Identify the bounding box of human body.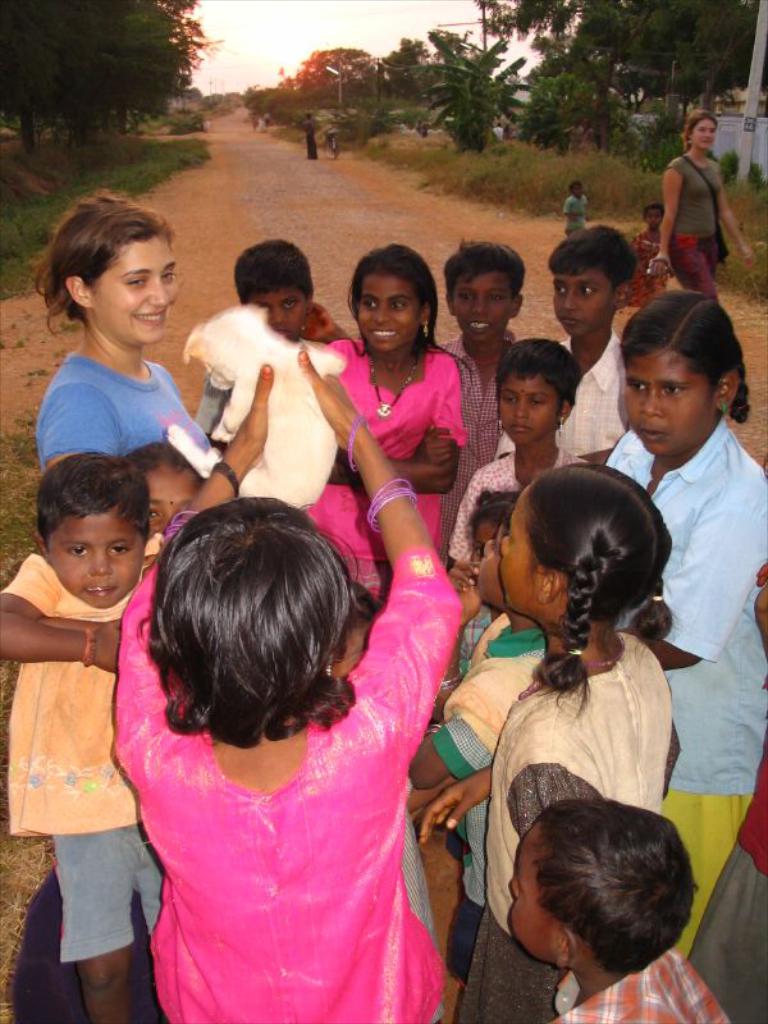
left=87, top=307, right=549, bottom=996.
